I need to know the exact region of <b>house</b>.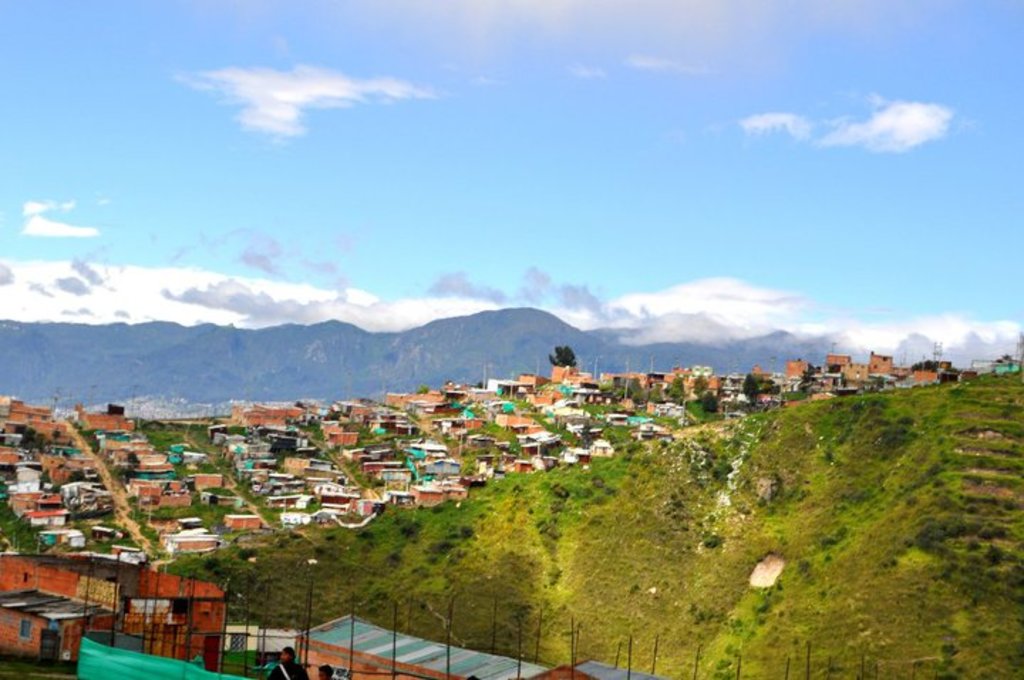
Region: bbox(499, 408, 555, 431).
